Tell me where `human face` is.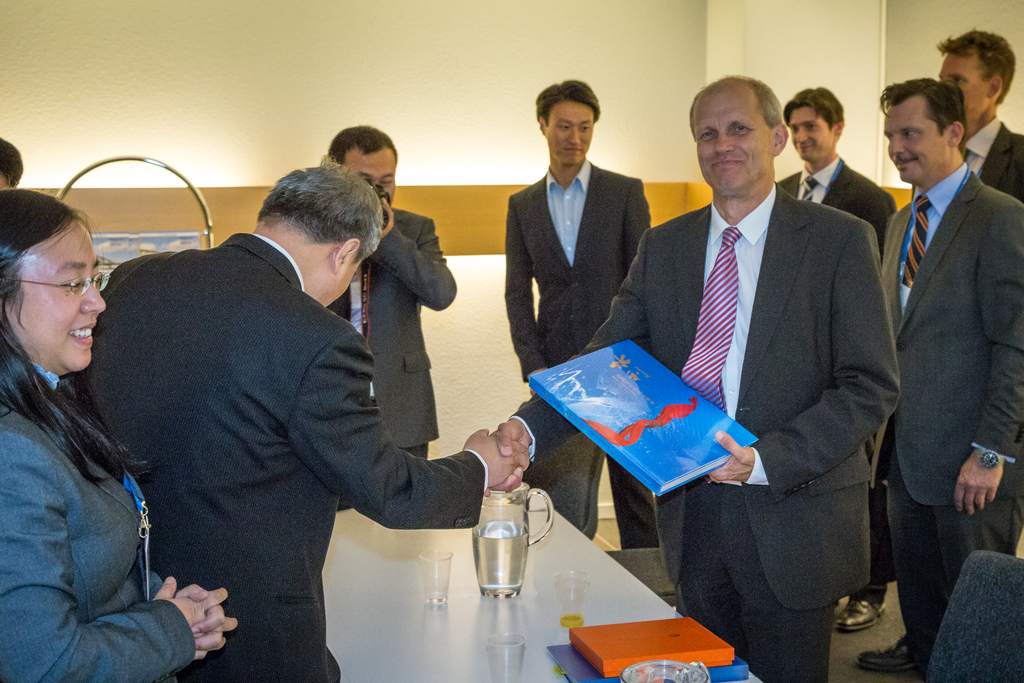
`human face` is at Rect(338, 146, 396, 202).
